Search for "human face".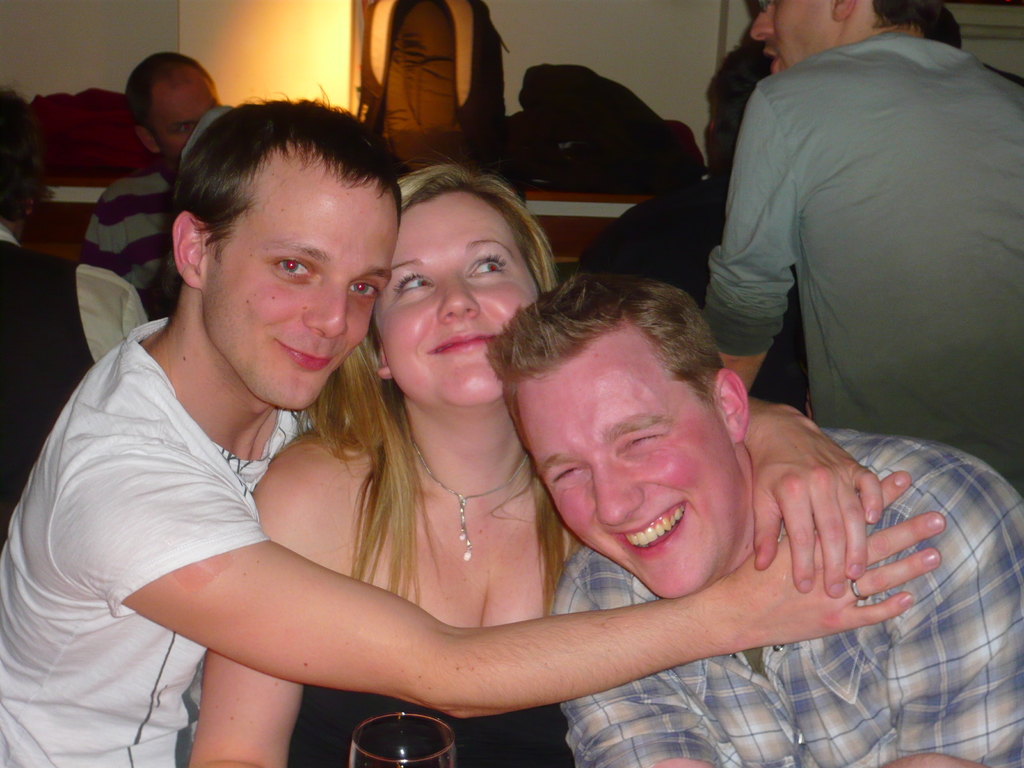
Found at detection(749, 0, 833, 70).
